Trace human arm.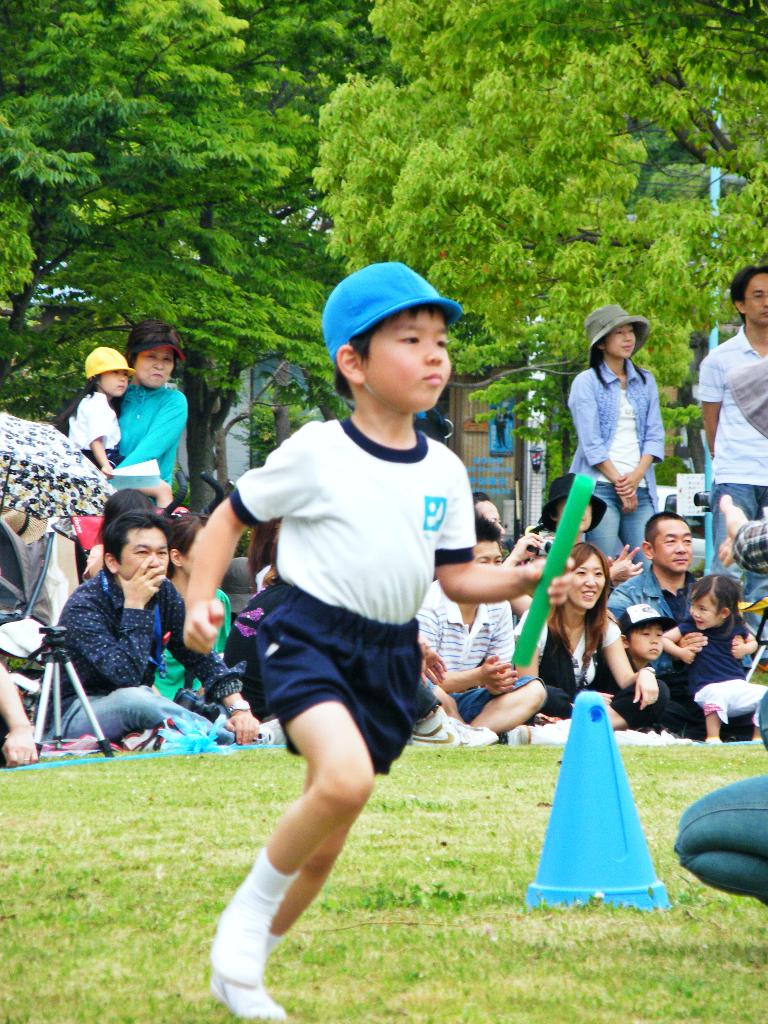
Traced to 163, 581, 266, 744.
